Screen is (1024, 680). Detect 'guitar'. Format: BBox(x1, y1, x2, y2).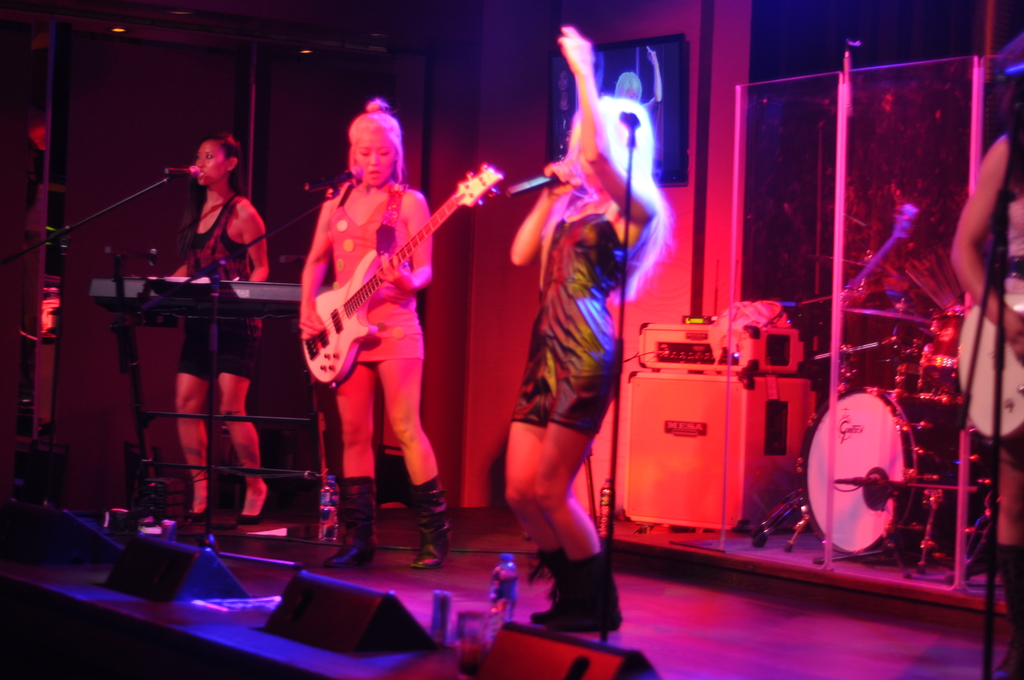
BBox(289, 149, 504, 413).
